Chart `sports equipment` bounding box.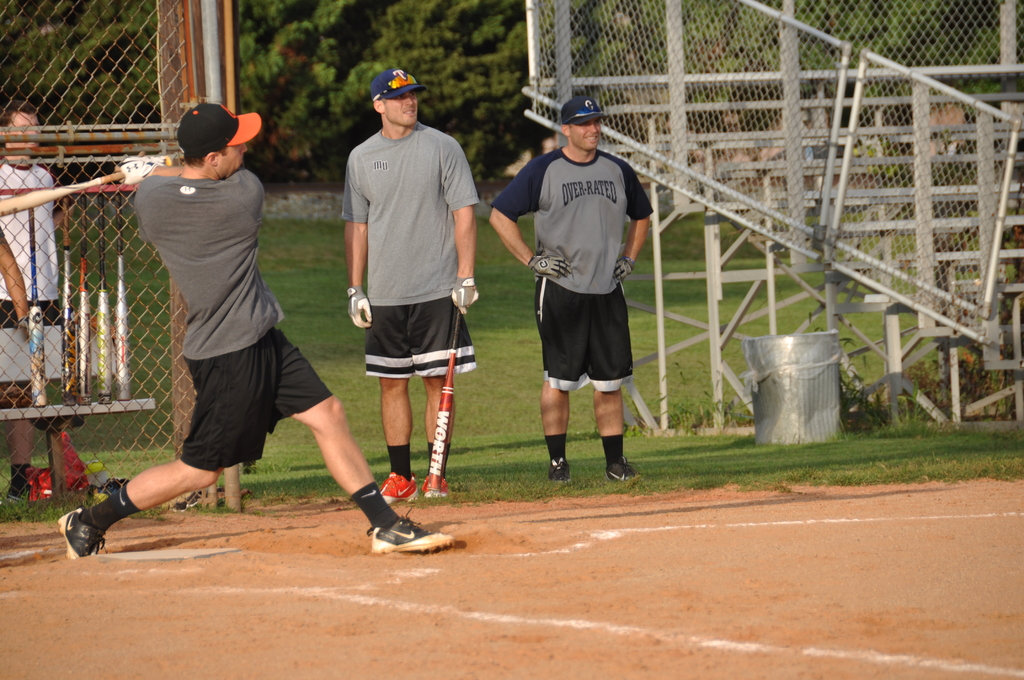
Charted: x1=420 y1=471 x2=450 y2=498.
